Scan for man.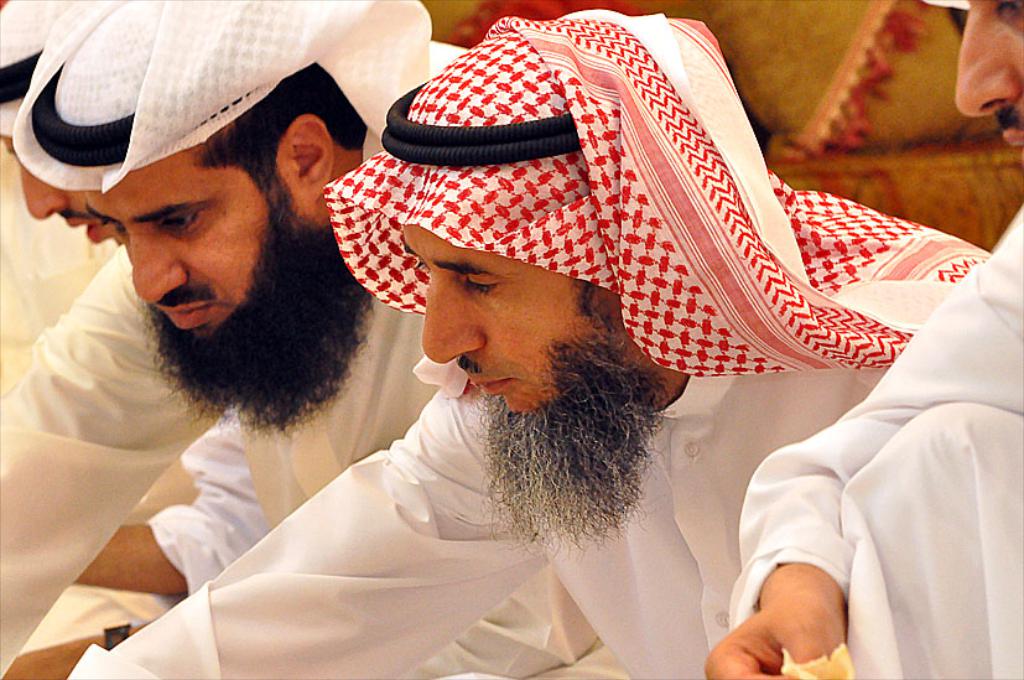
Scan result: Rect(0, 0, 622, 679).
